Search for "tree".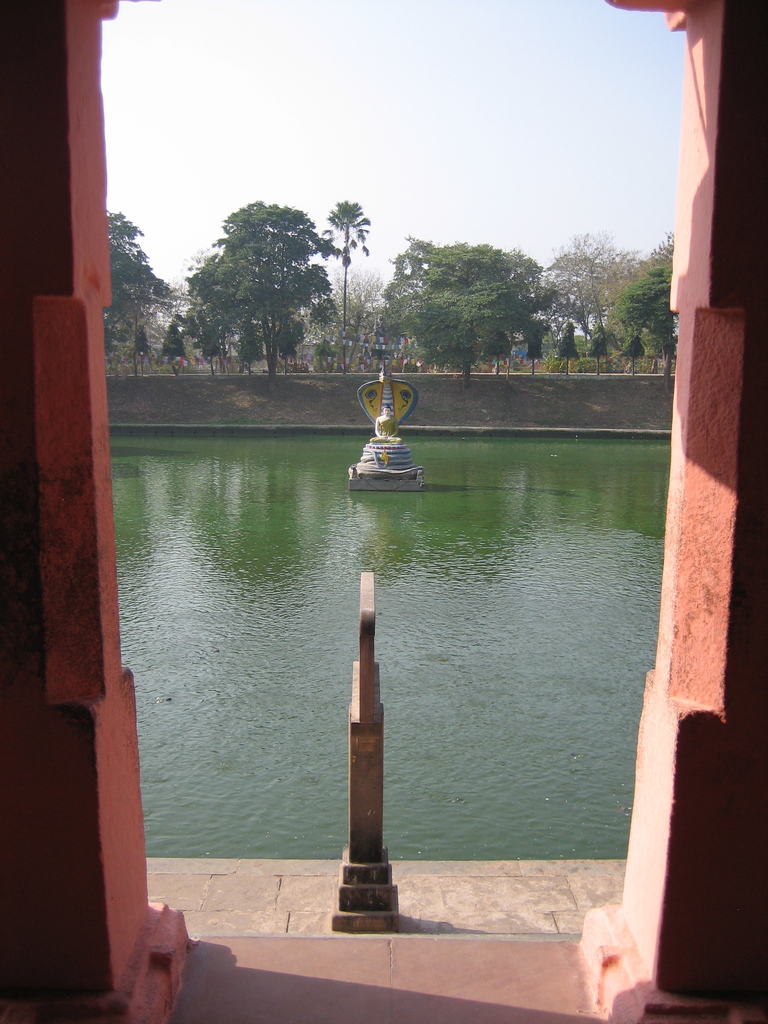
Found at bbox=(522, 312, 552, 369).
